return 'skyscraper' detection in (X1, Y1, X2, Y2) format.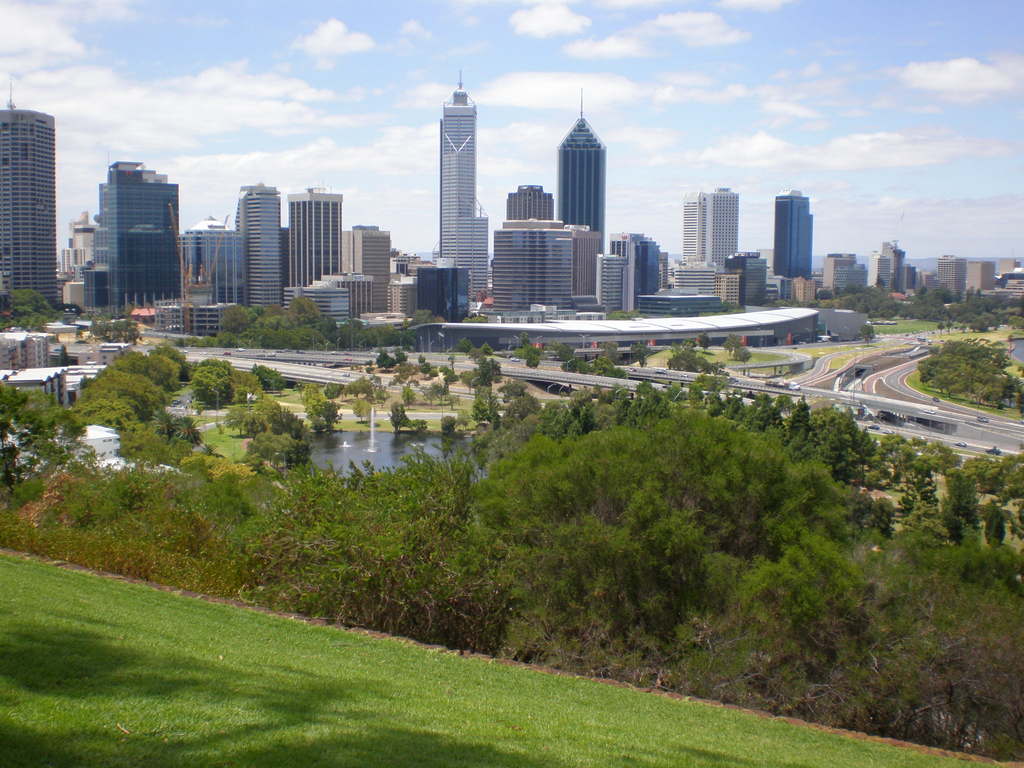
(682, 183, 748, 268).
